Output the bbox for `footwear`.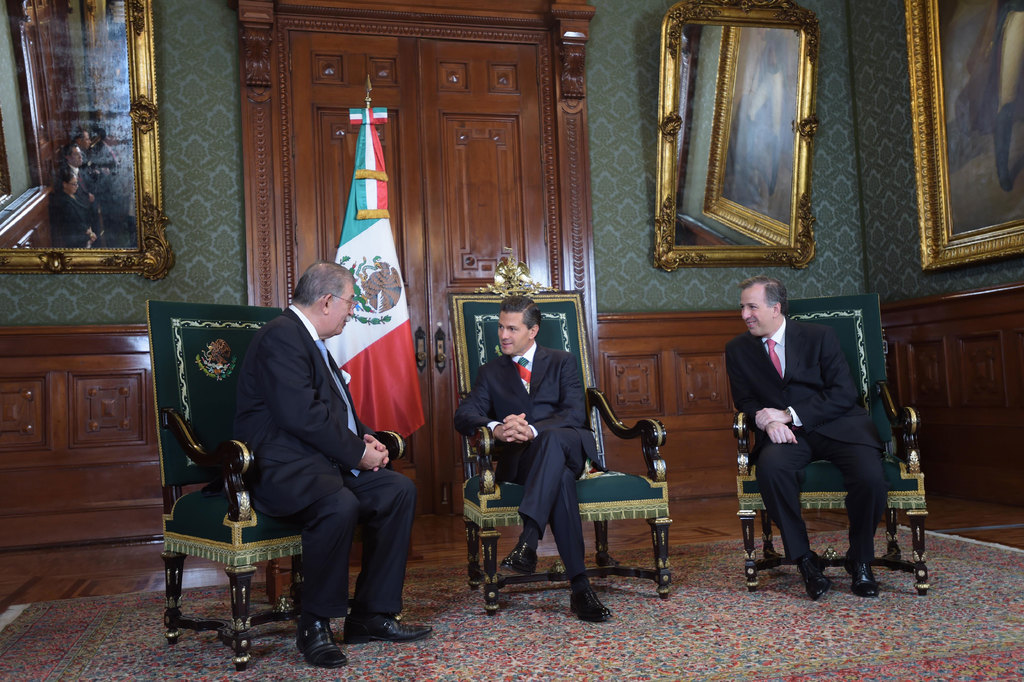
rect(297, 627, 350, 672).
